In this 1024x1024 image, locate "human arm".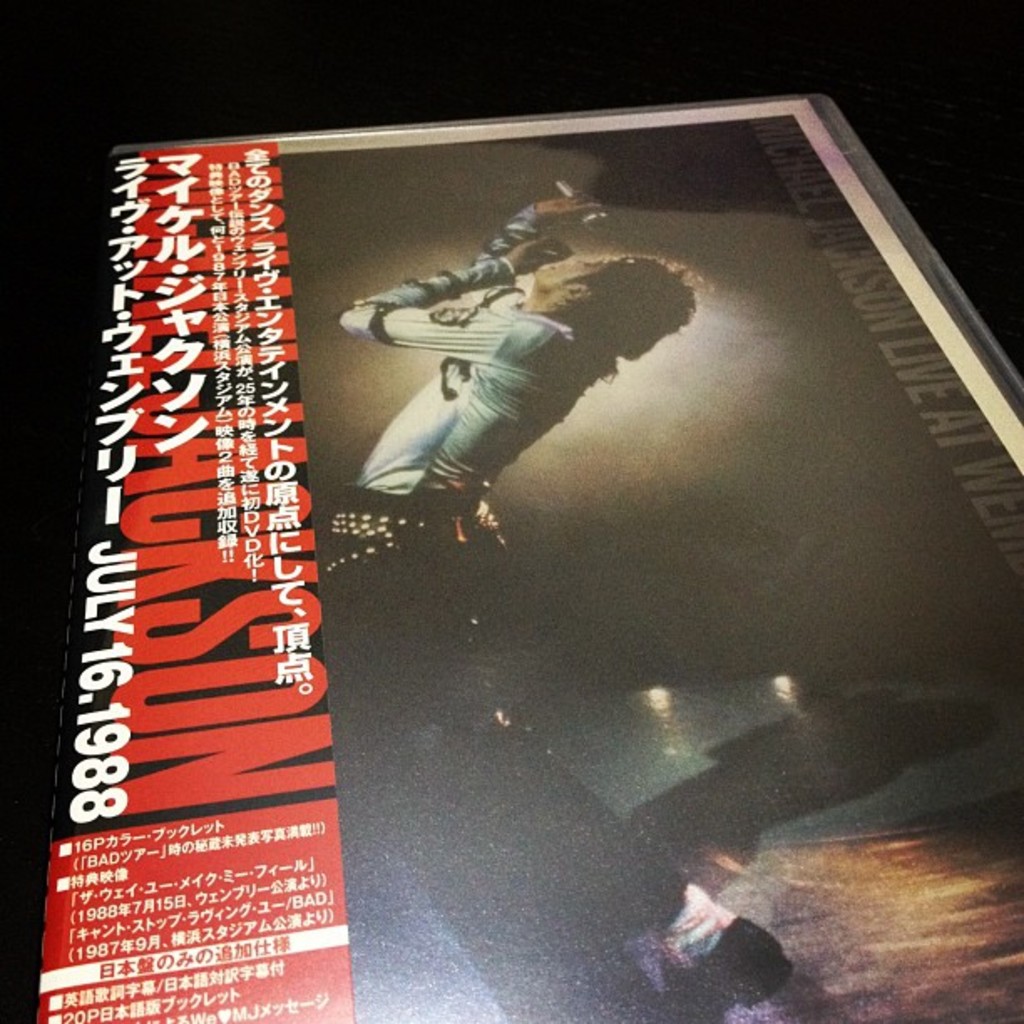
Bounding box: (472, 186, 611, 259).
